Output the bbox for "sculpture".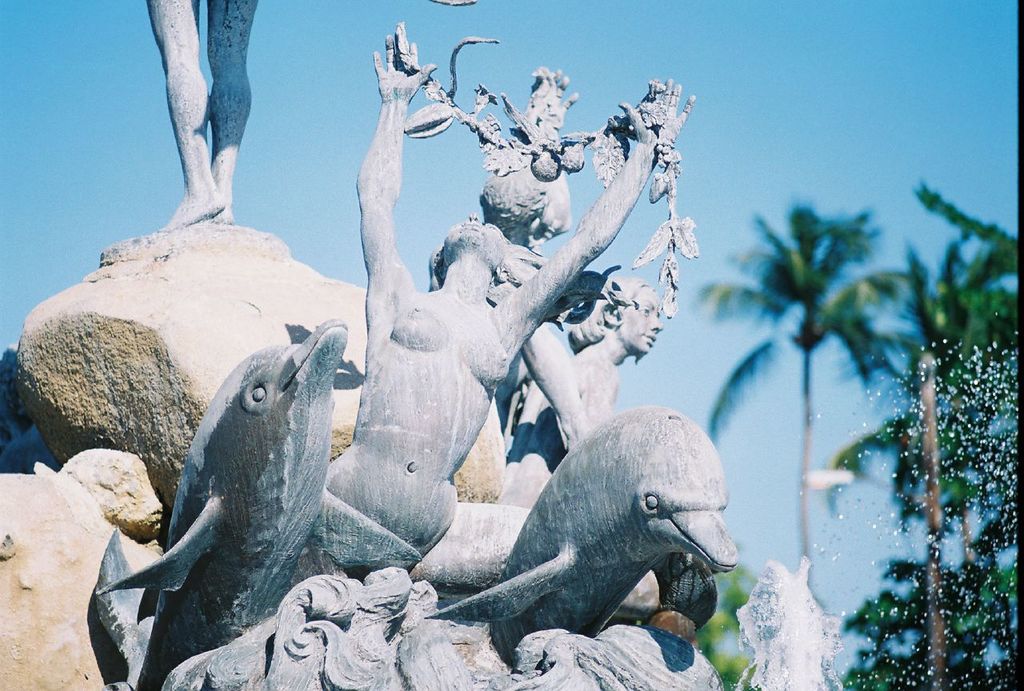
(x1=427, y1=393, x2=738, y2=654).
